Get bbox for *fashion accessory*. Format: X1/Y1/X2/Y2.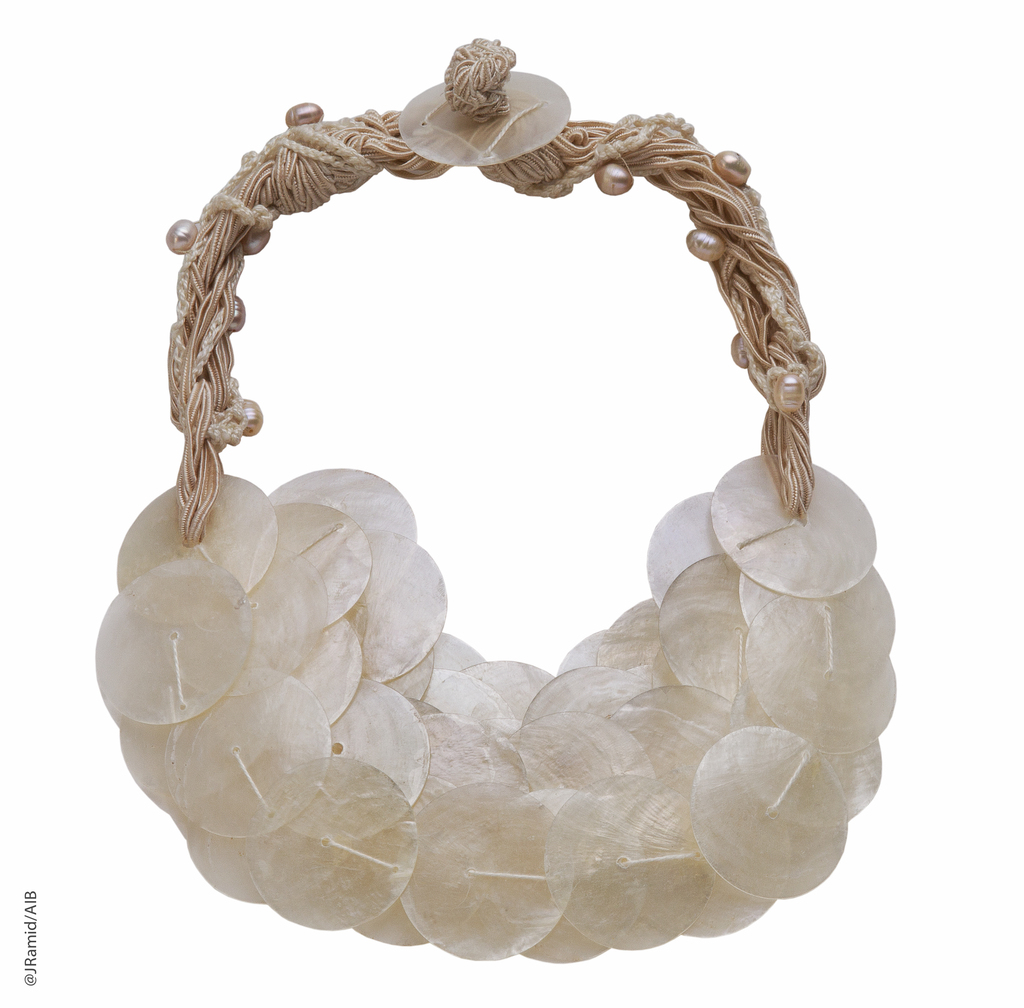
79/10/918/957.
